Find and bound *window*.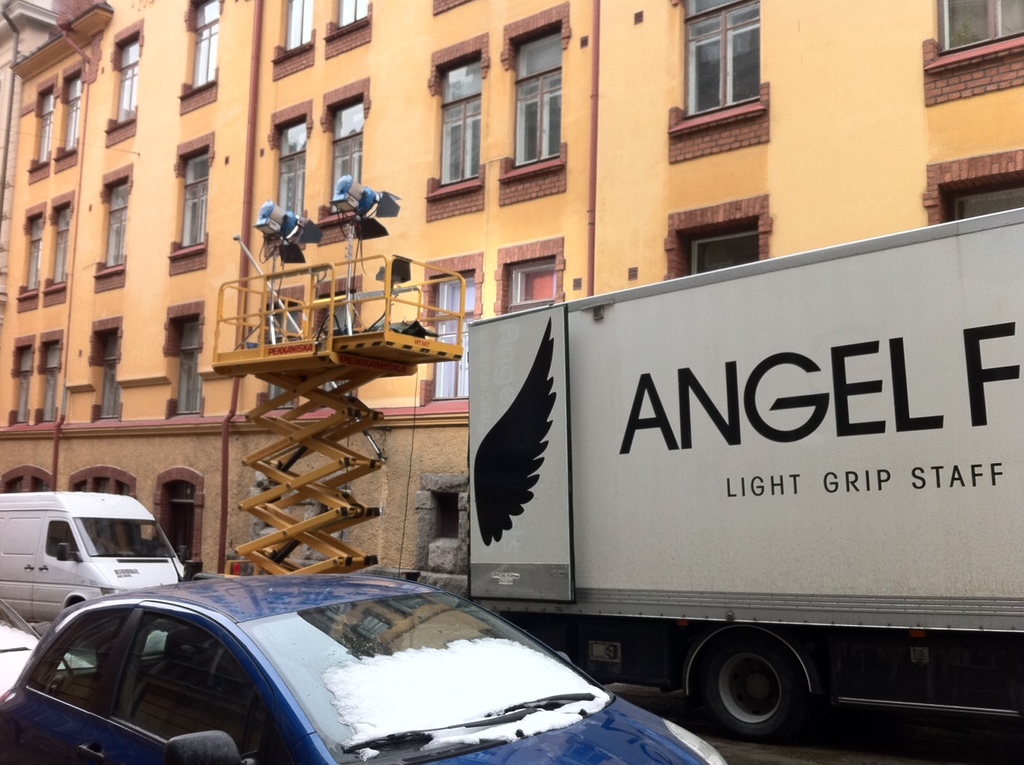
Bound: 172, 139, 212, 262.
